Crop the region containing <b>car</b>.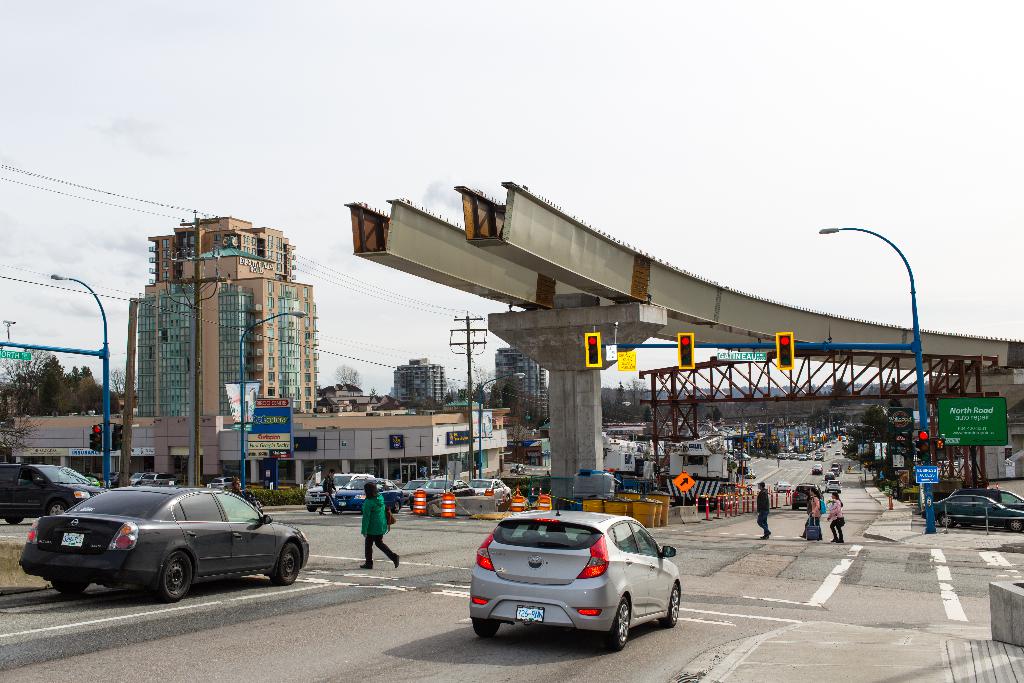
Crop region: [0, 466, 106, 527].
